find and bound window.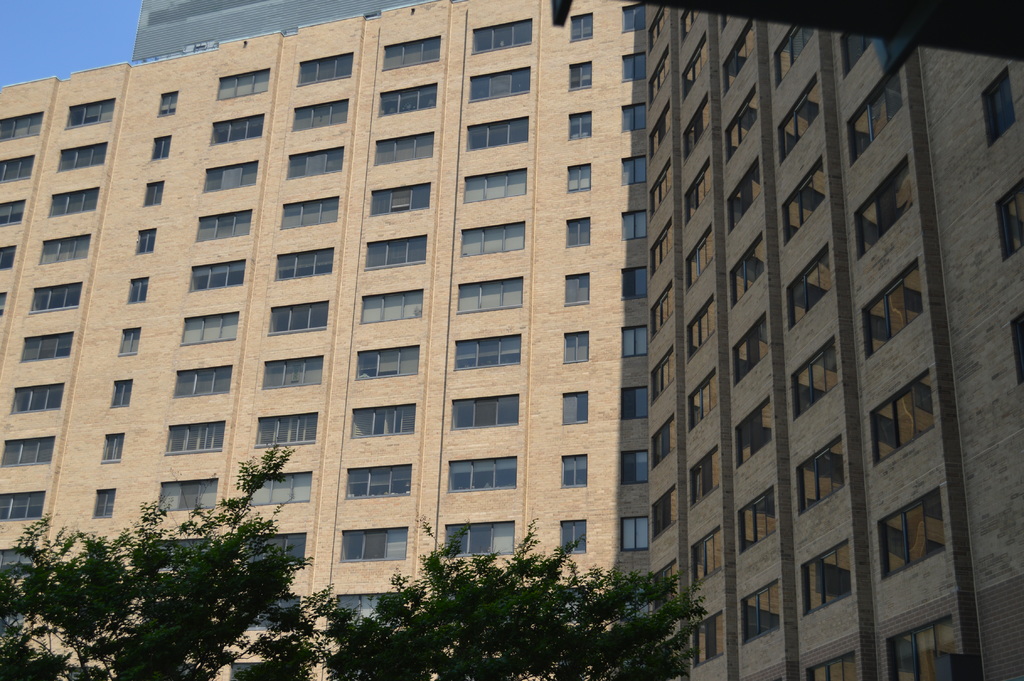
Bound: left=7, top=330, right=77, bottom=368.
